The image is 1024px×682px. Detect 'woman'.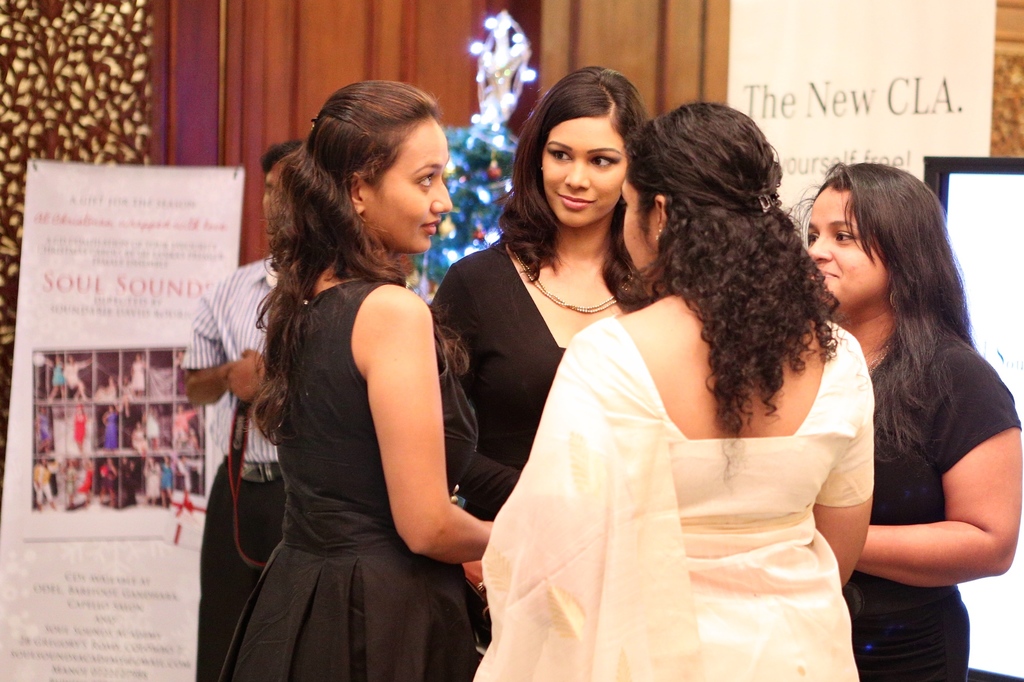
Detection: (37, 349, 65, 397).
